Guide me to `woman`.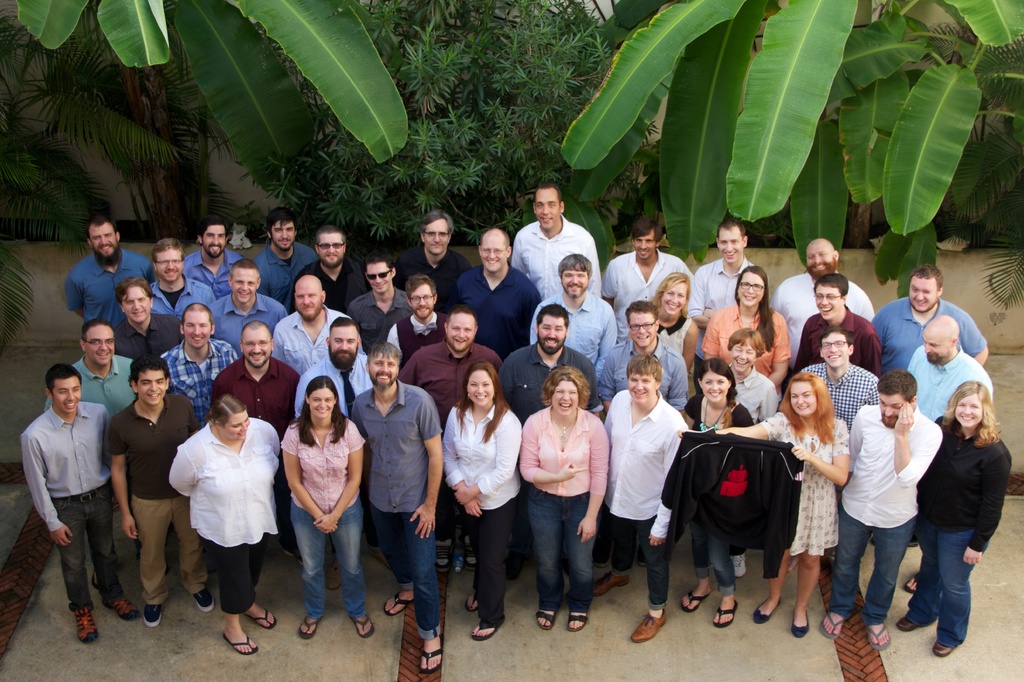
Guidance: [left=165, top=388, right=295, bottom=655].
